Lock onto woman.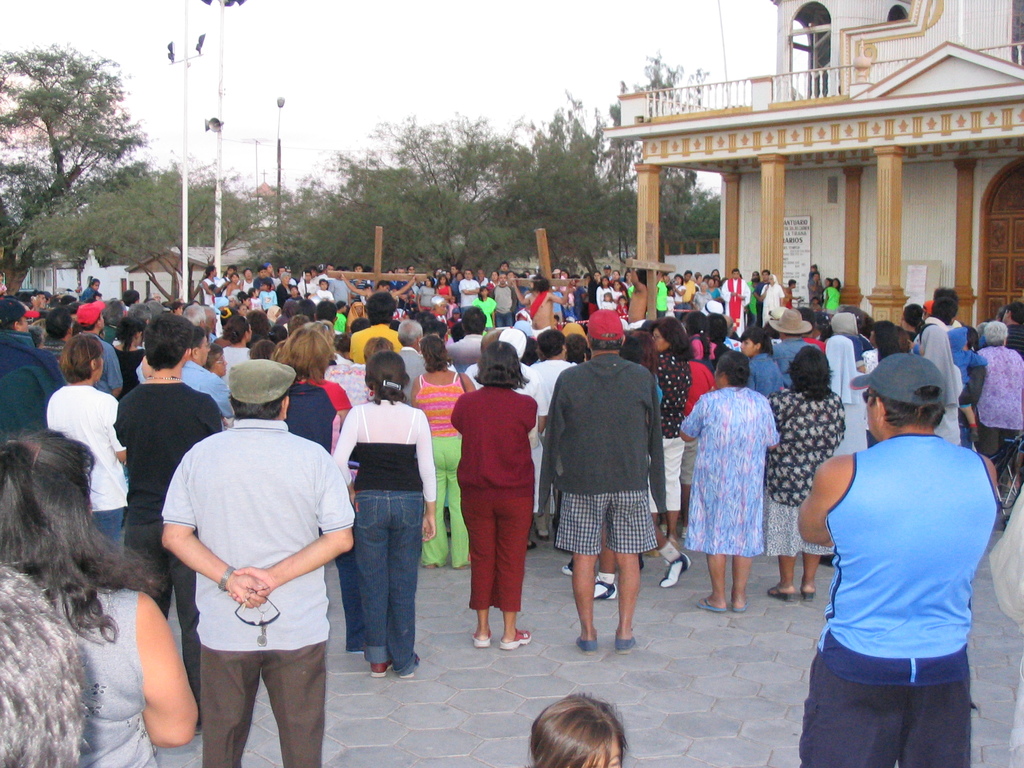
Locked: [682,368,796,611].
